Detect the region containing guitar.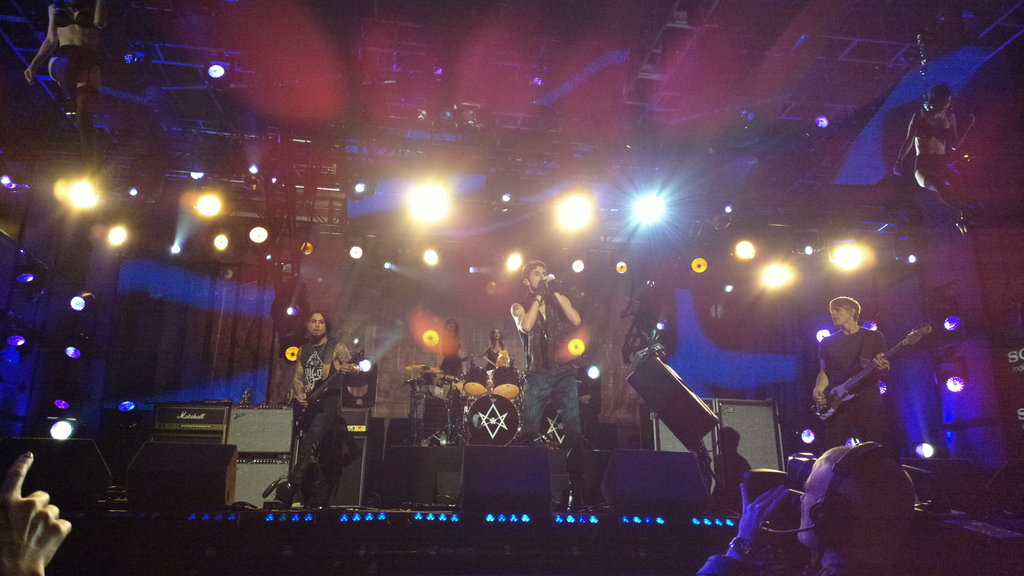
[x1=809, y1=319, x2=944, y2=412].
